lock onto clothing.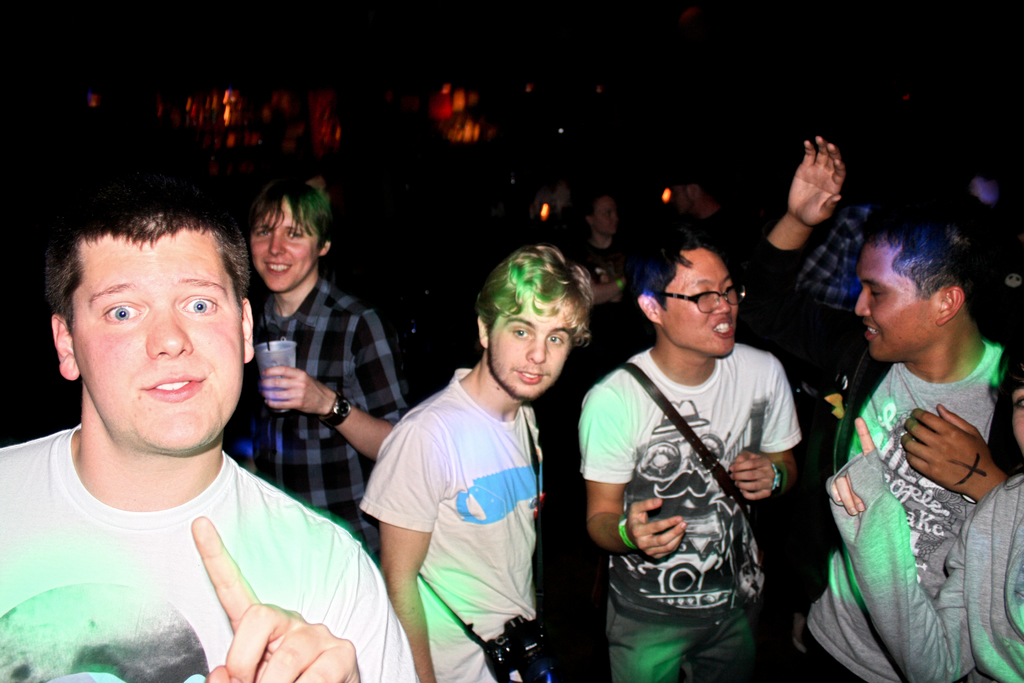
Locked: 582:283:815:670.
